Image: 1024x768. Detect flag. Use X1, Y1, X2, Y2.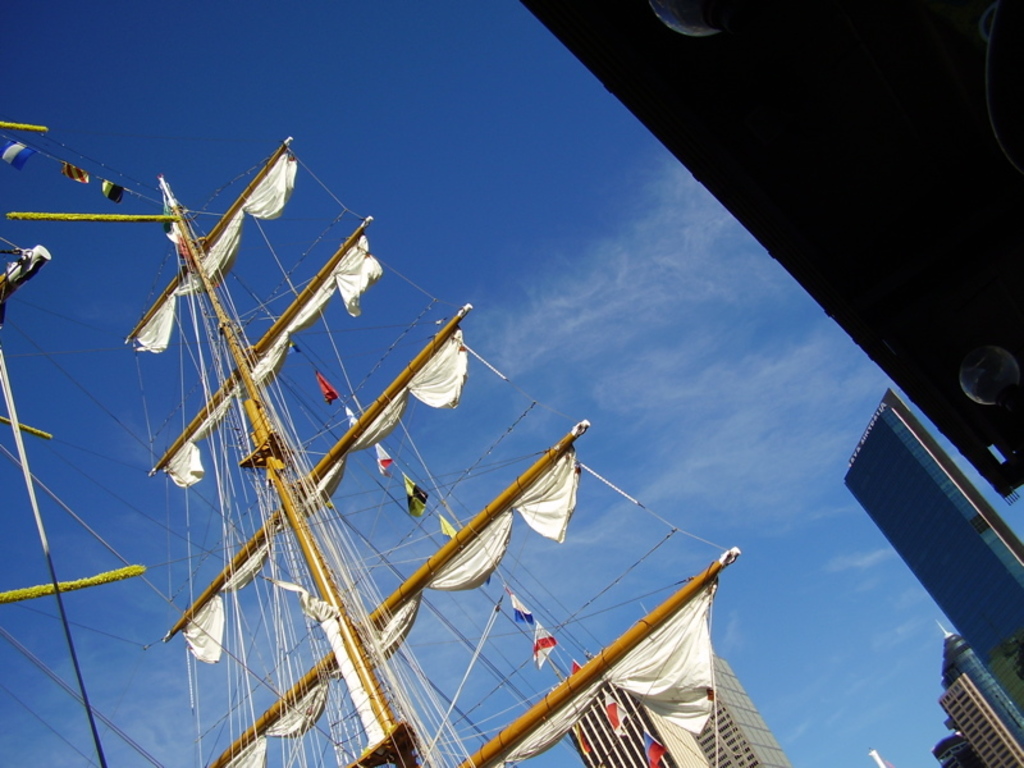
503, 577, 535, 625.
